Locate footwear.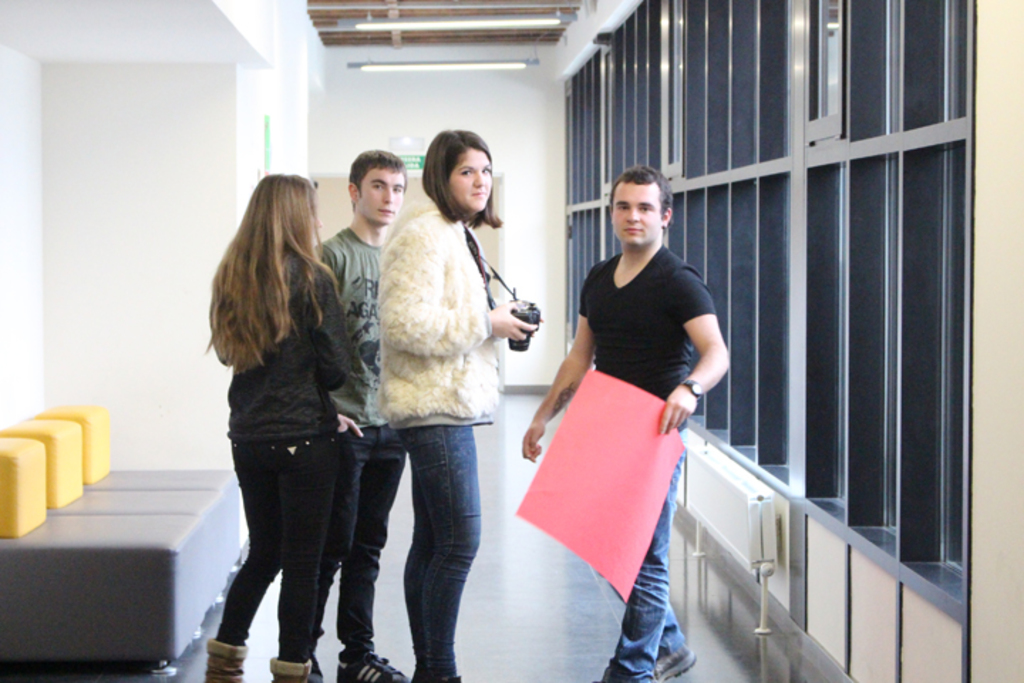
Bounding box: l=650, t=643, r=698, b=682.
